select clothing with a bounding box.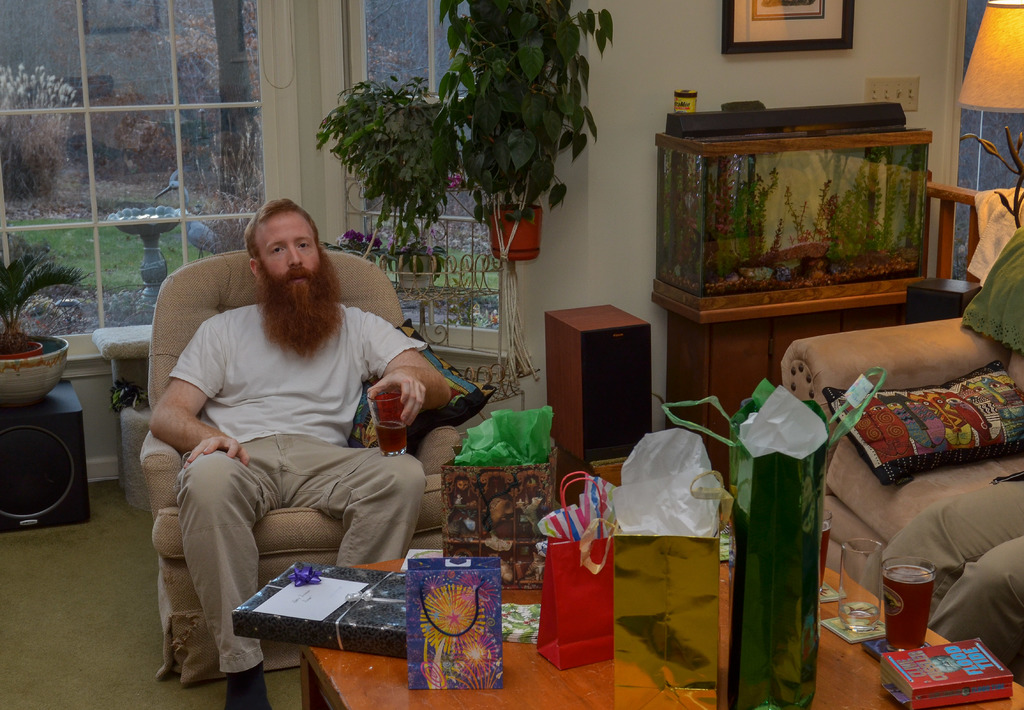
172:300:420:670.
